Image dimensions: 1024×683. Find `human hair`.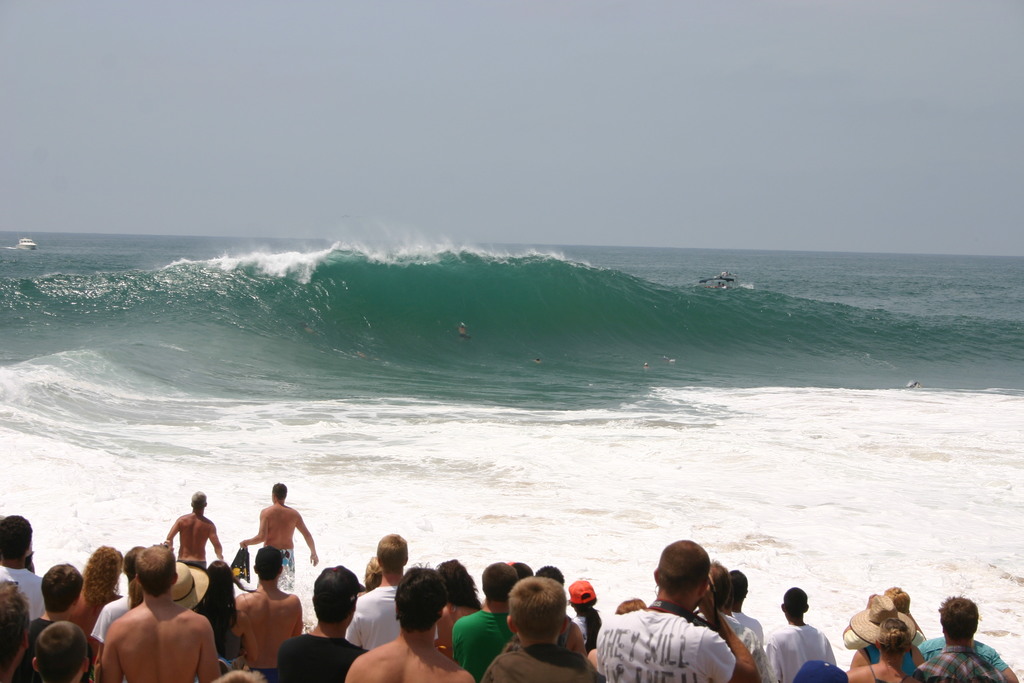
(920,593,986,642).
